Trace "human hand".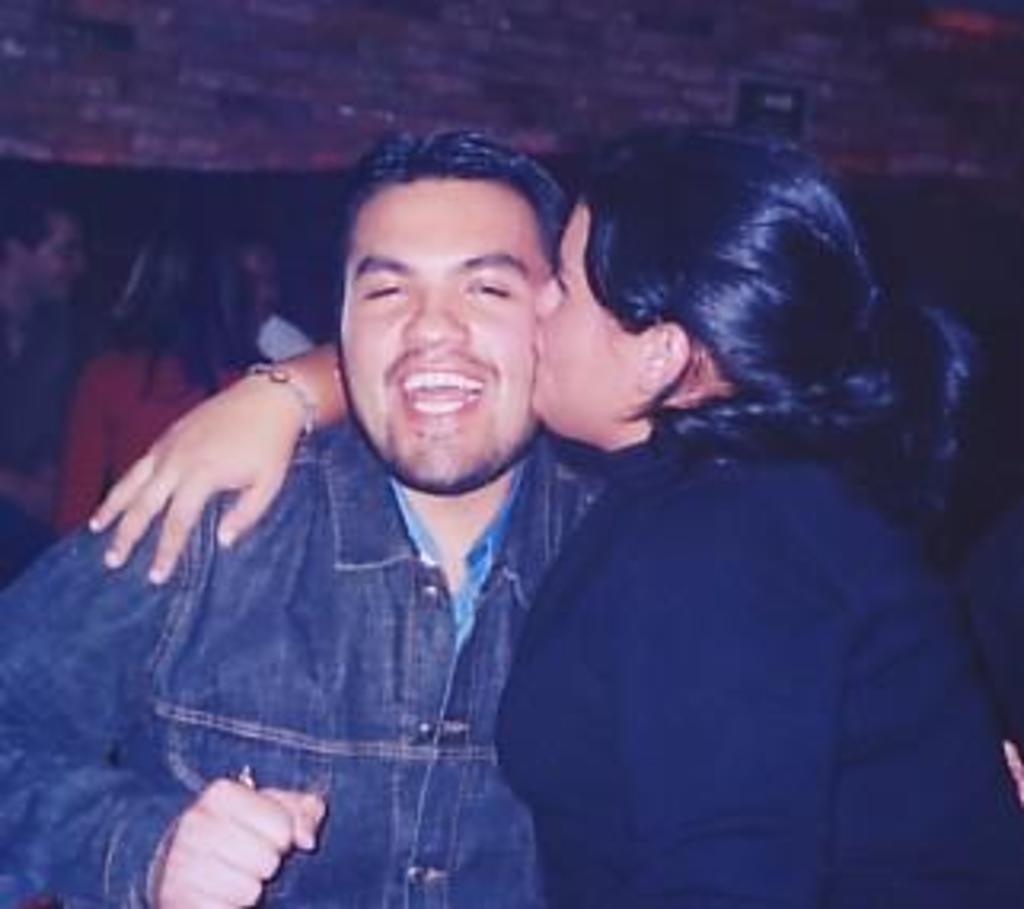
Traced to locate(1005, 737, 1021, 807).
